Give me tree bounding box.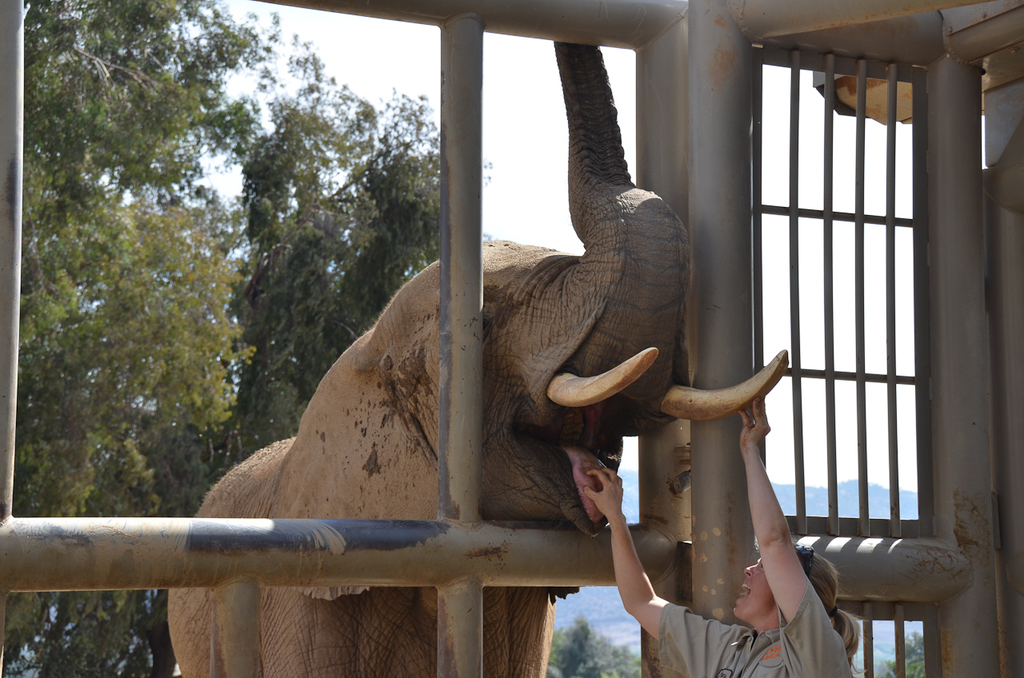
BBox(540, 612, 641, 677).
